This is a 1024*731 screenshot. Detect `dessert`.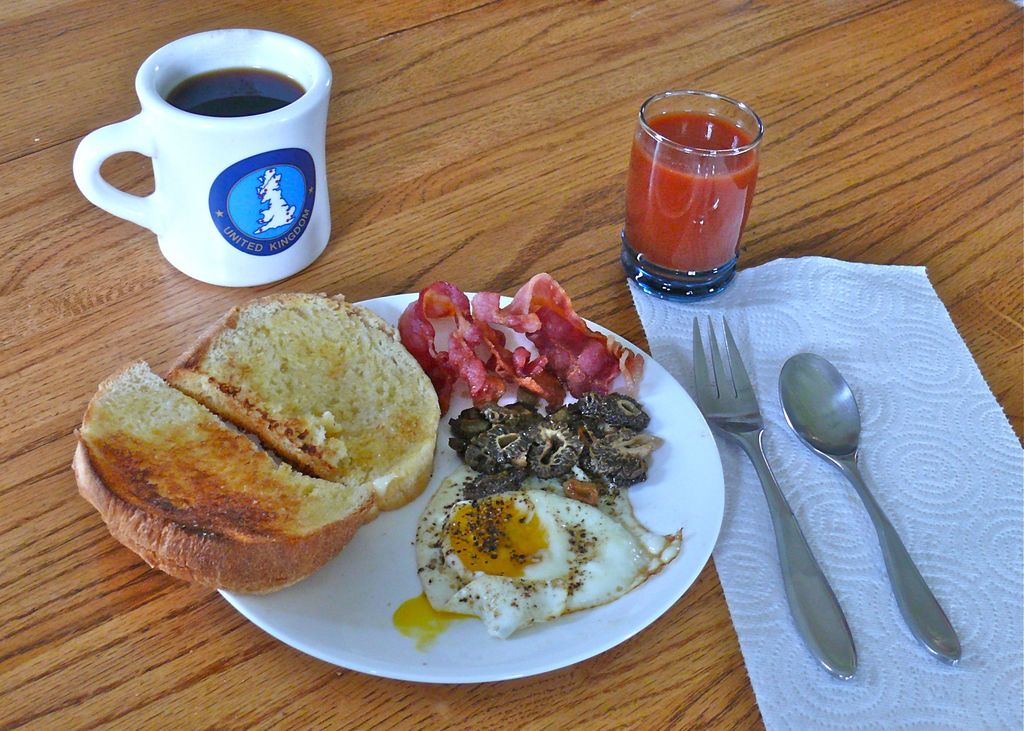
left=442, top=391, right=662, bottom=501.
